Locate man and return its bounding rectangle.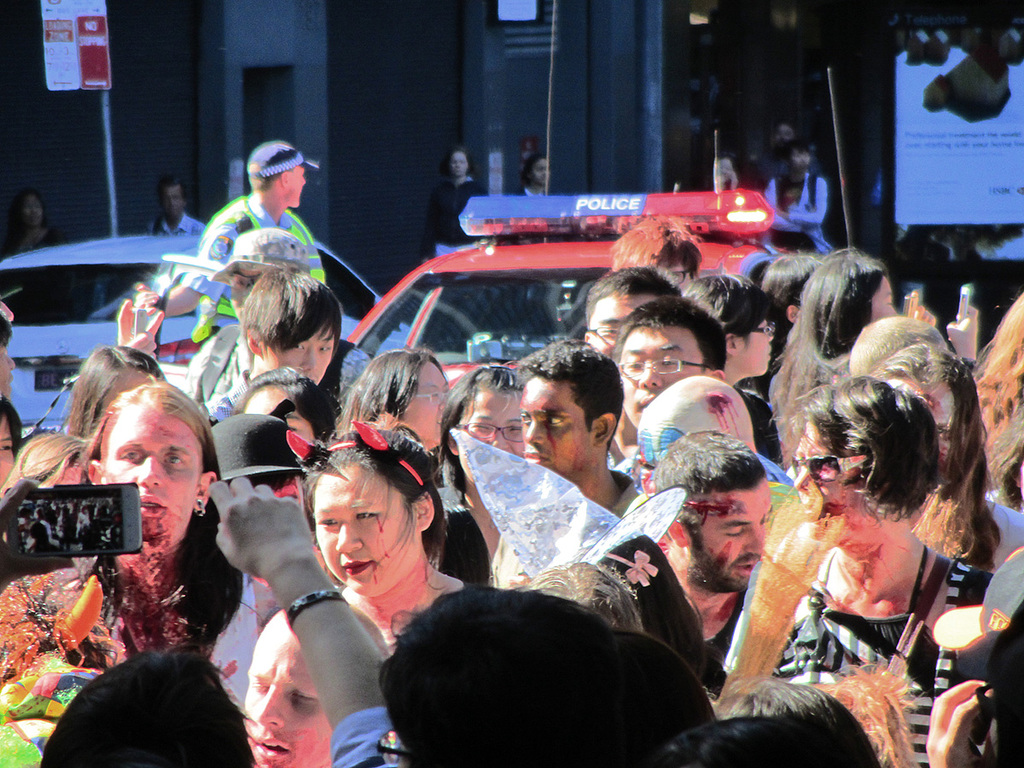
bbox=[581, 265, 684, 361].
